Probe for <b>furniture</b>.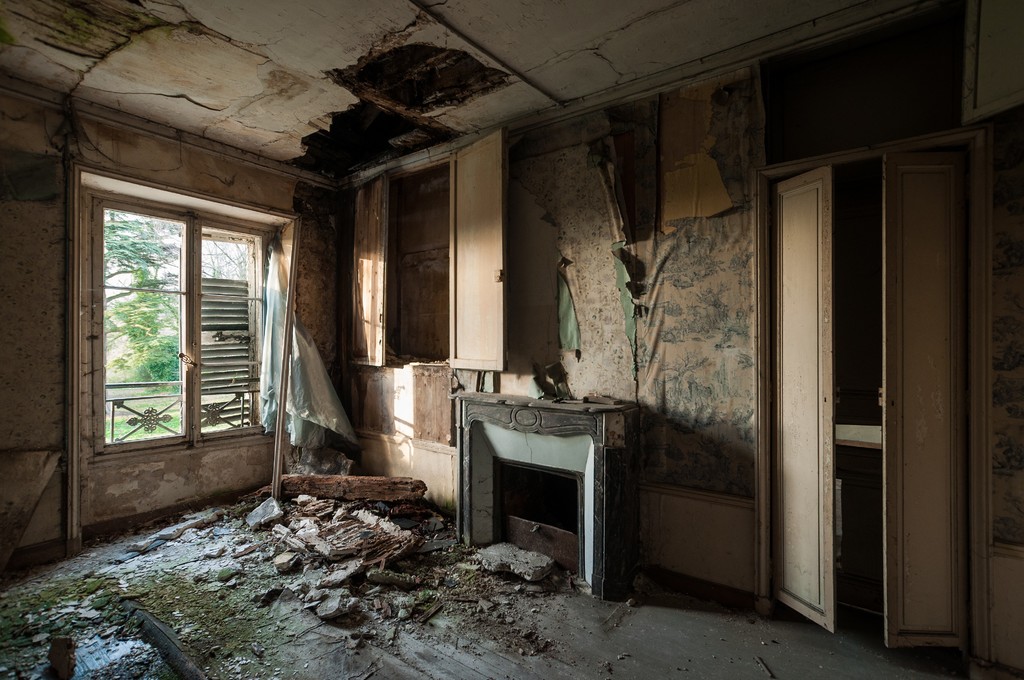
Probe result: left=450, top=387, right=623, bottom=599.
